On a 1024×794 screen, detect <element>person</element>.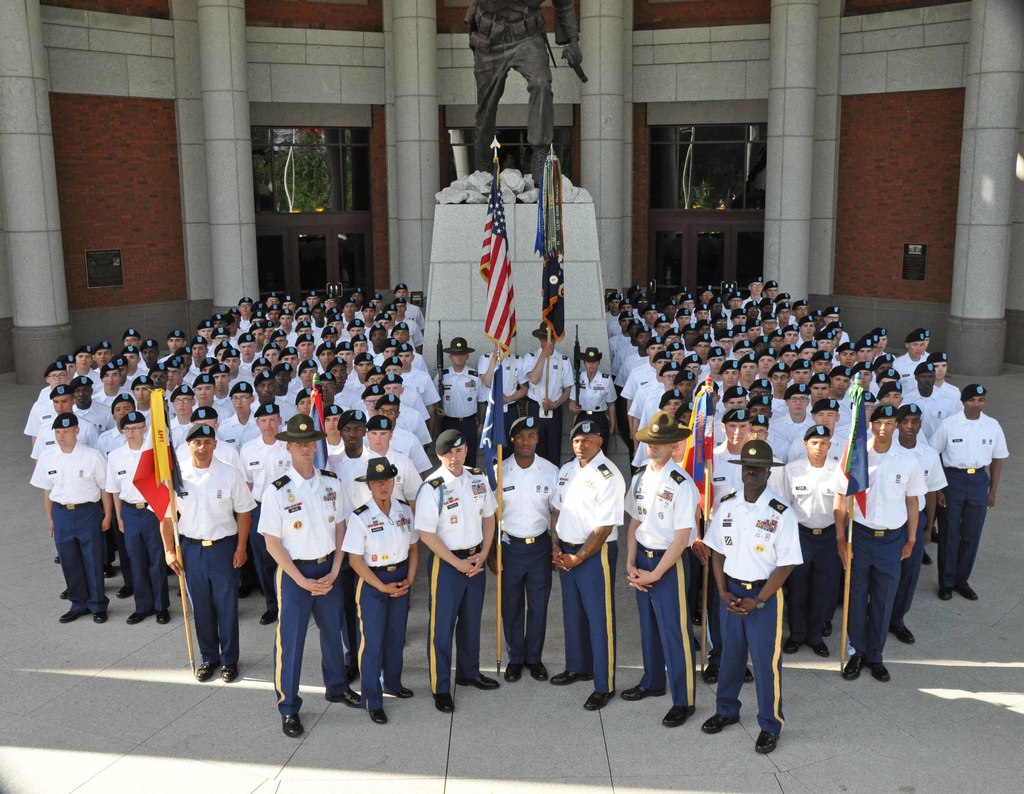
643:307:659:324.
